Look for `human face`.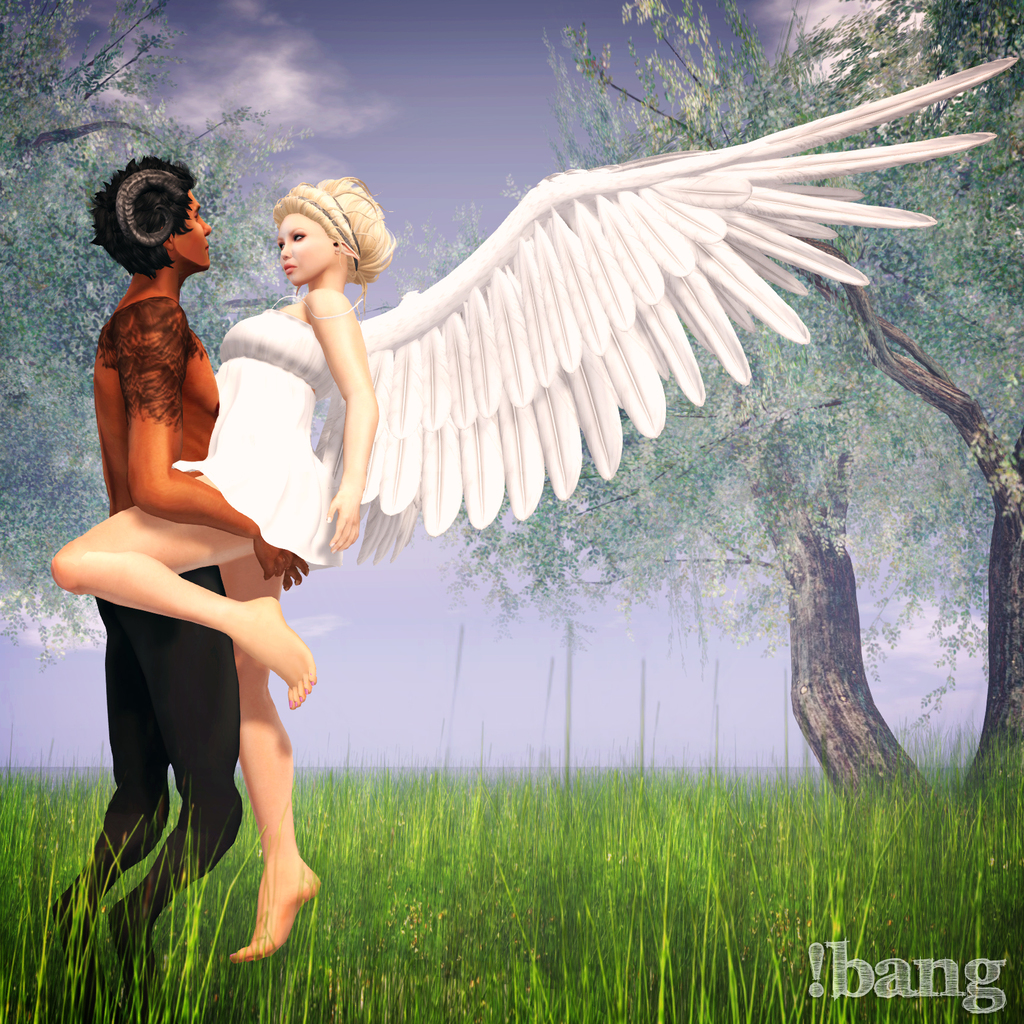
Found: bbox=(175, 183, 210, 274).
